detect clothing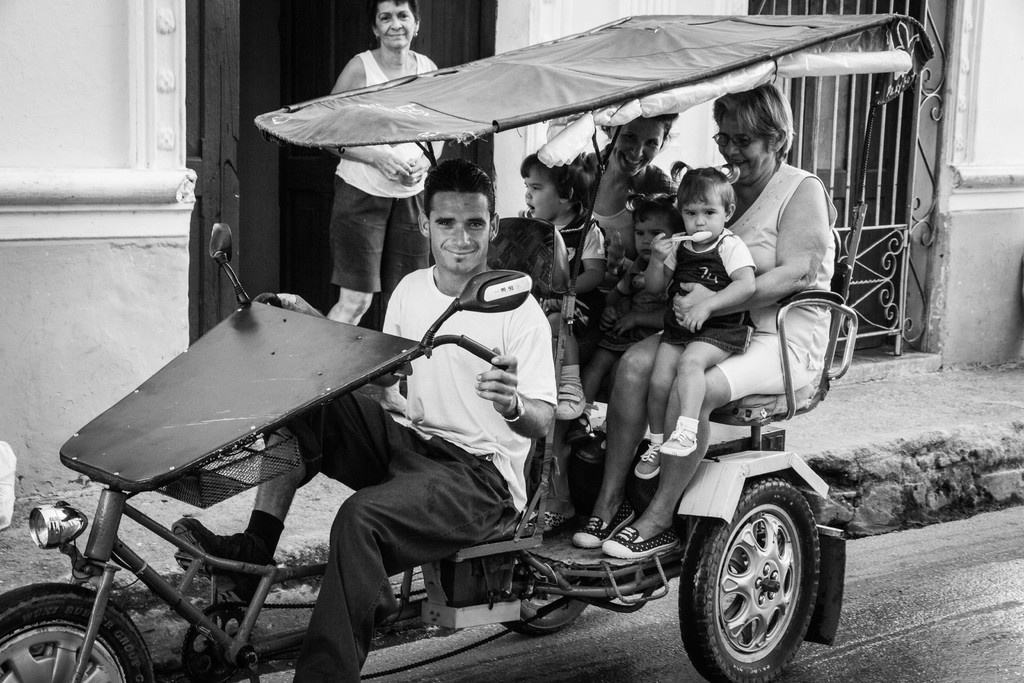
bbox=[598, 272, 659, 356]
